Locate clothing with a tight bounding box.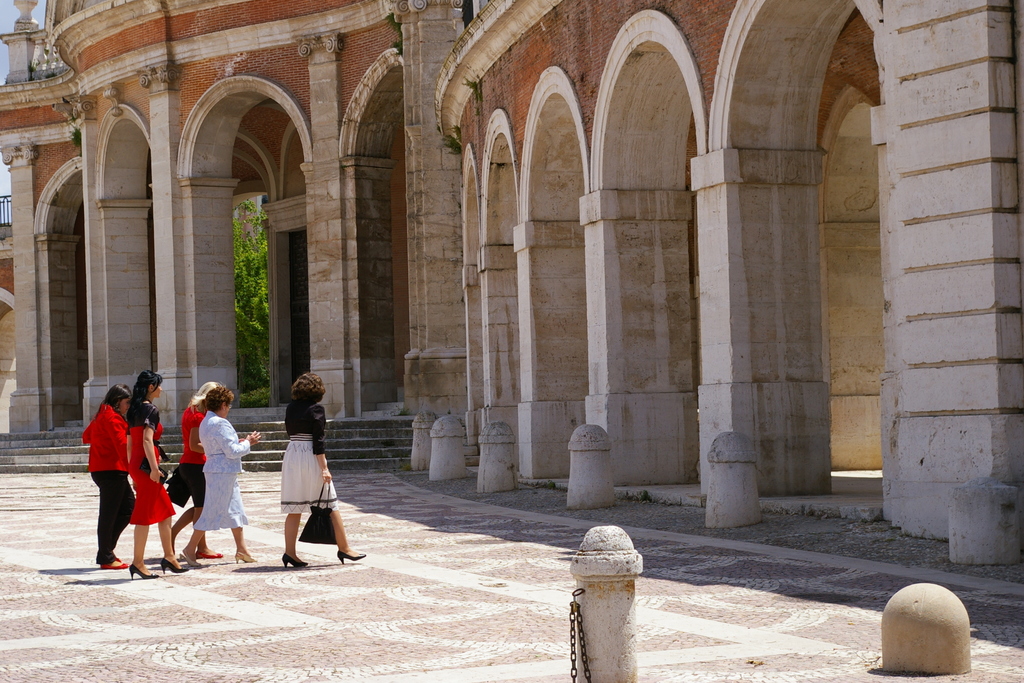
x1=80 y1=404 x2=129 y2=561.
